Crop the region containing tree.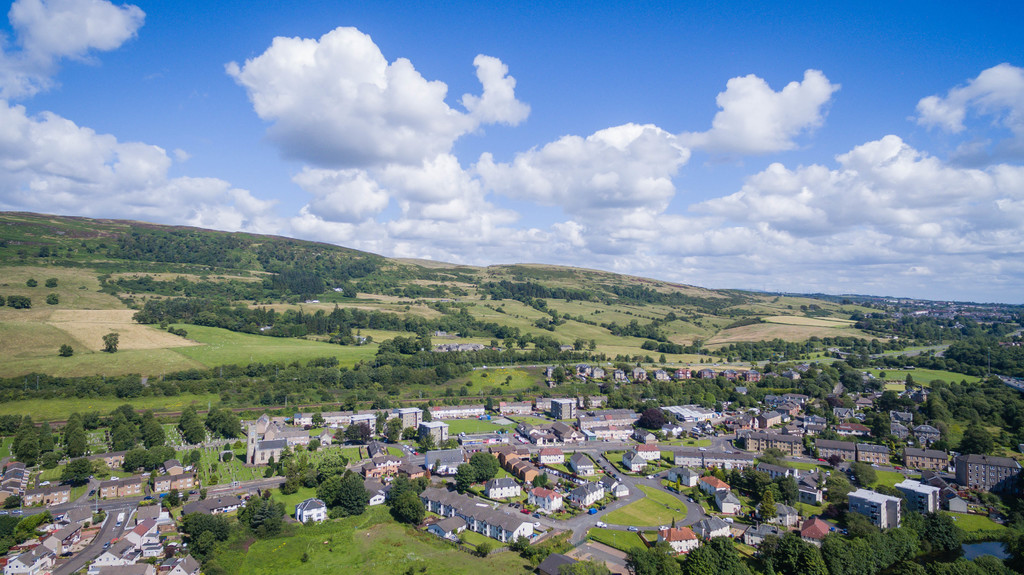
Crop region: (420,433,435,451).
